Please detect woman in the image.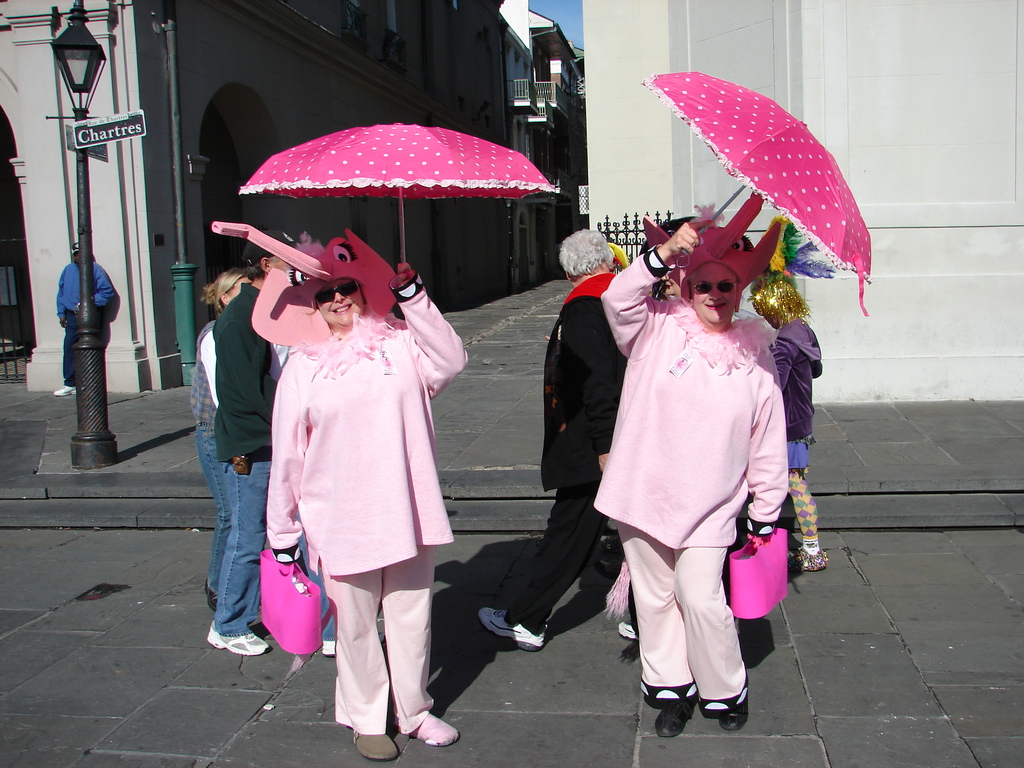
BBox(264, 227, 472, 764).
